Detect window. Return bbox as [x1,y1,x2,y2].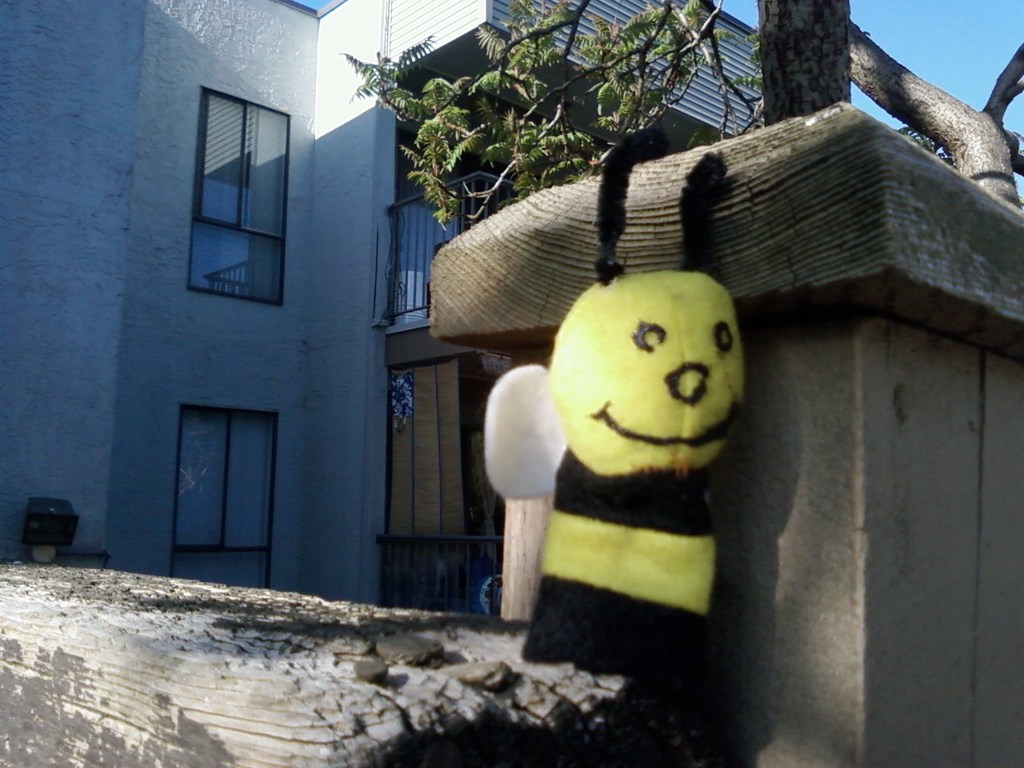
[169,401,271,586].
